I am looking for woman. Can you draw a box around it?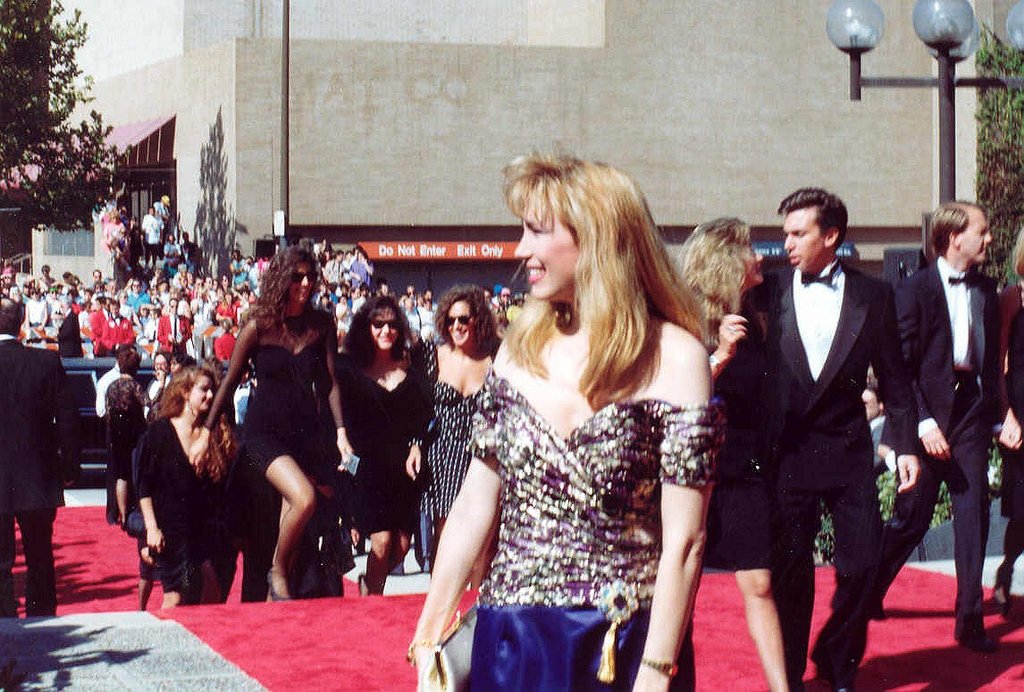
Sure, the bounding box is [x1=192, y1=240, x2=363, y2=604].
